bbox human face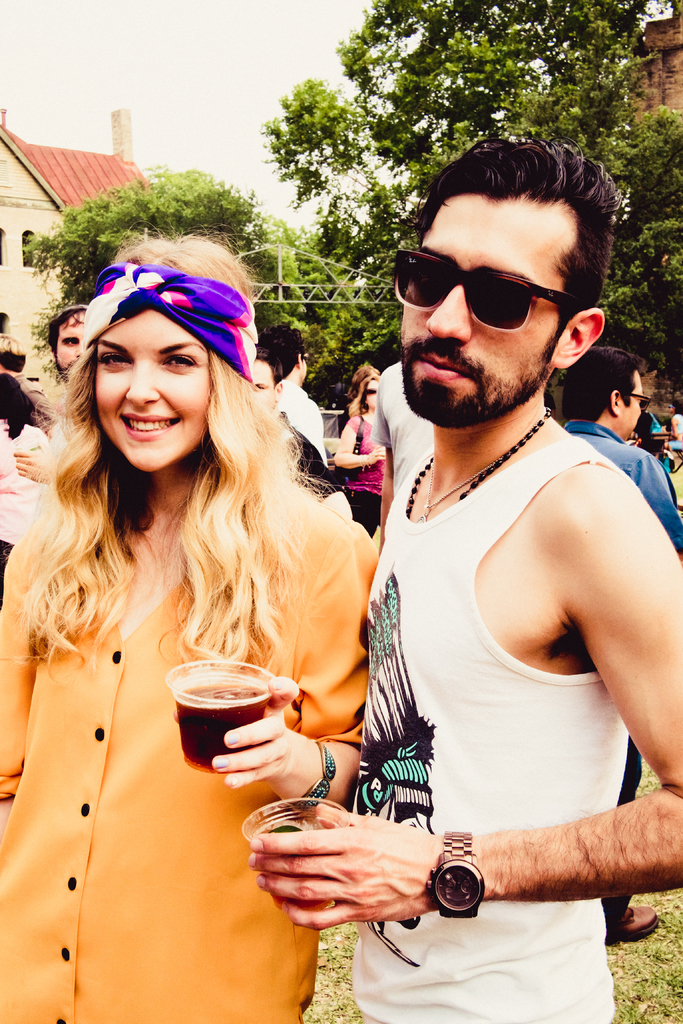
(left=401, top=191, right=576, bottom=429)
